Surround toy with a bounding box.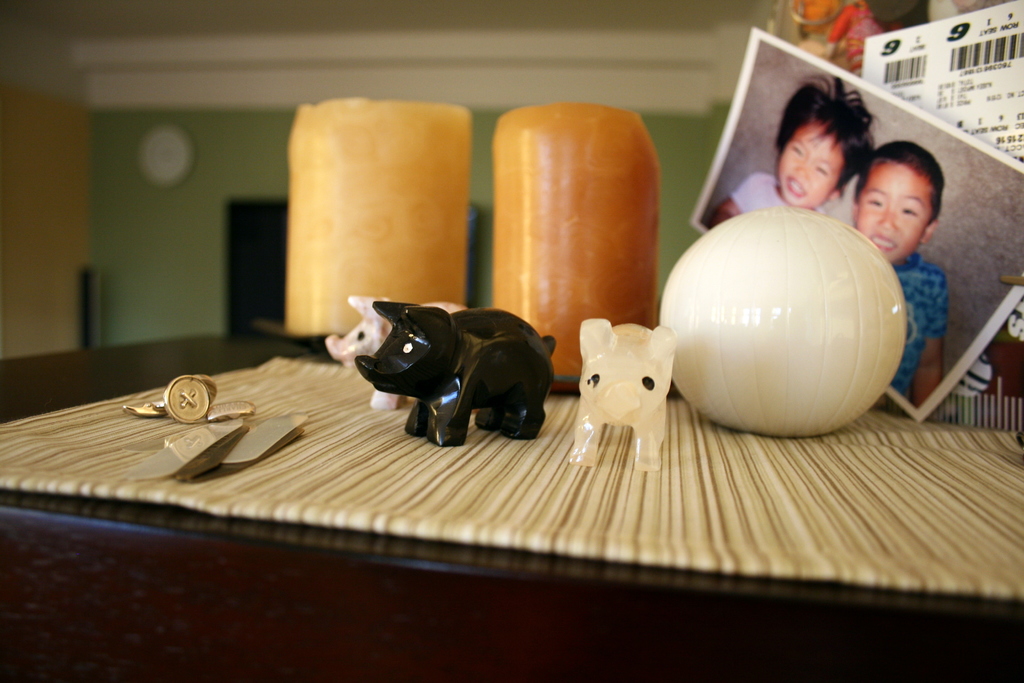
<box>122,409,255,484</box>.
